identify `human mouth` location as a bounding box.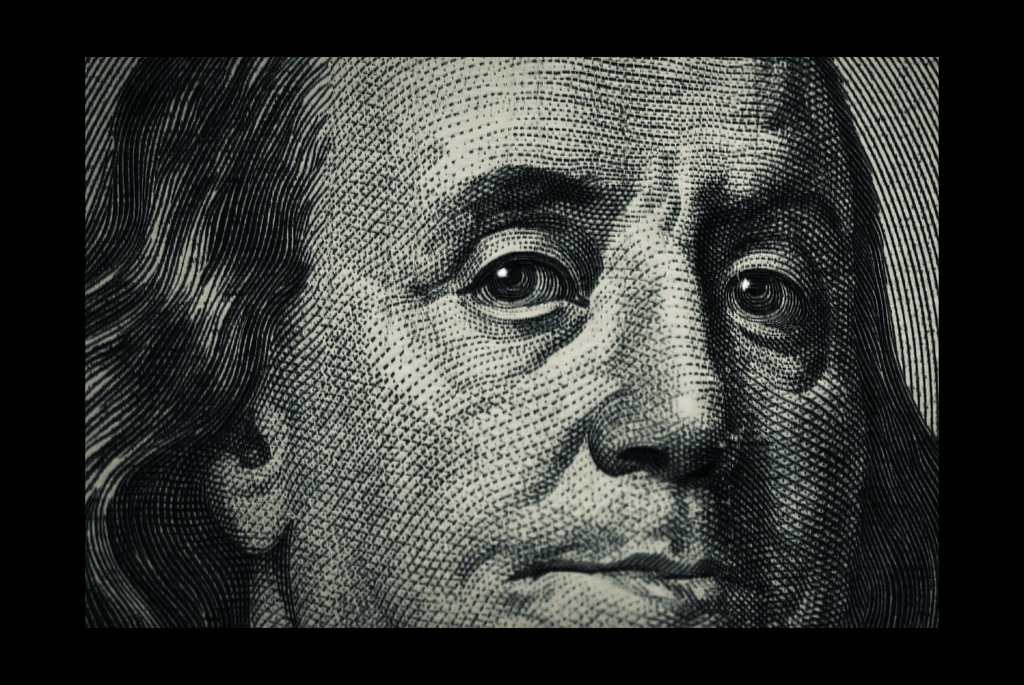
<region>520, 550, 749, 616</region>.
